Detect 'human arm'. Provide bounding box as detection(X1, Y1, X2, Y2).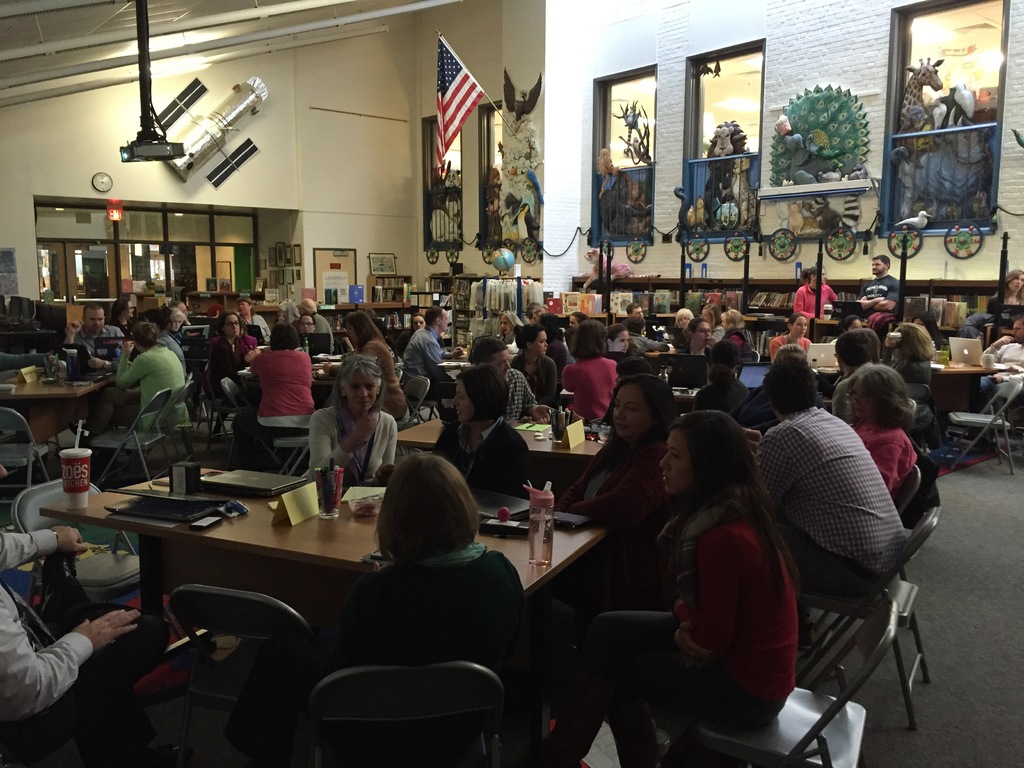
detection(874, 435, 914, 490).
